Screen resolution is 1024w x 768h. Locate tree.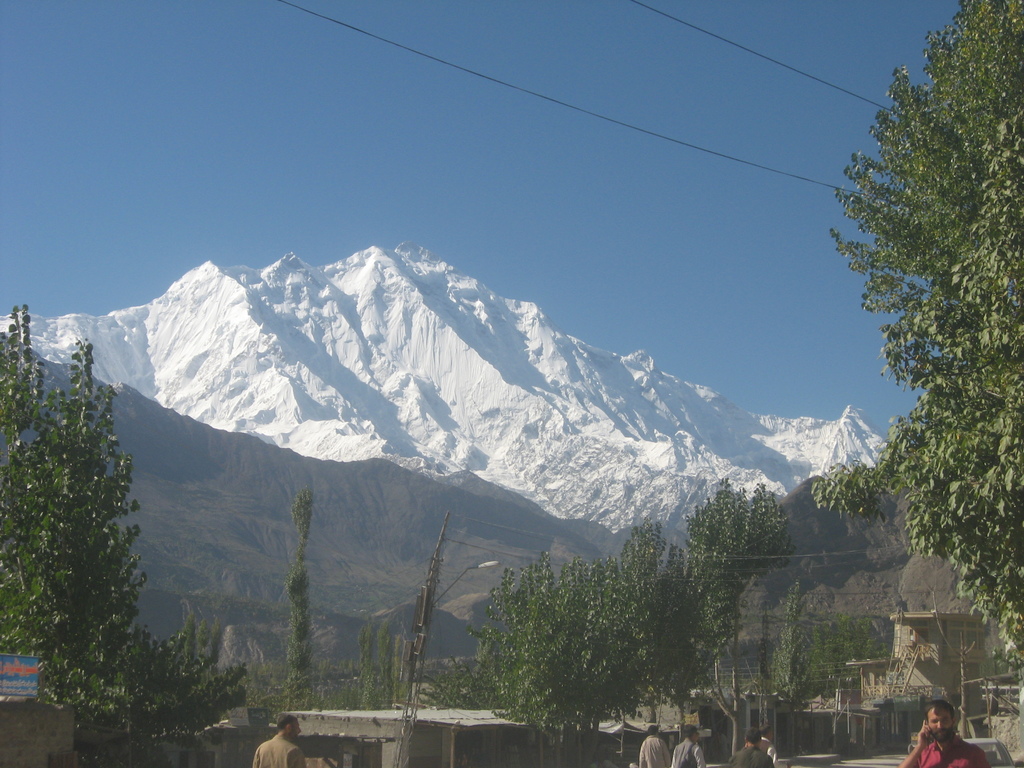
285 482 326 712.
